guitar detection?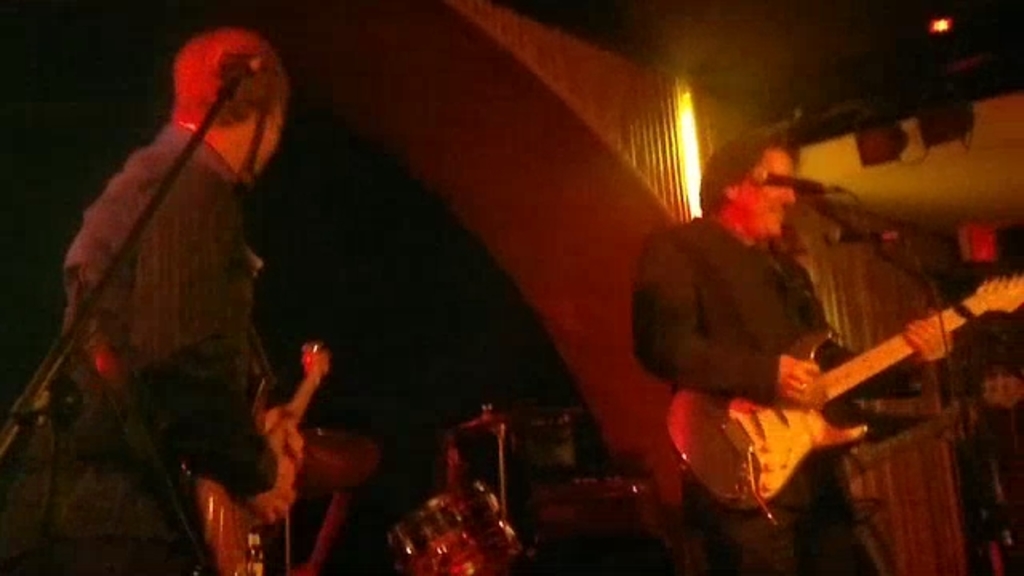
select_region(192, 339, 336, 574)
